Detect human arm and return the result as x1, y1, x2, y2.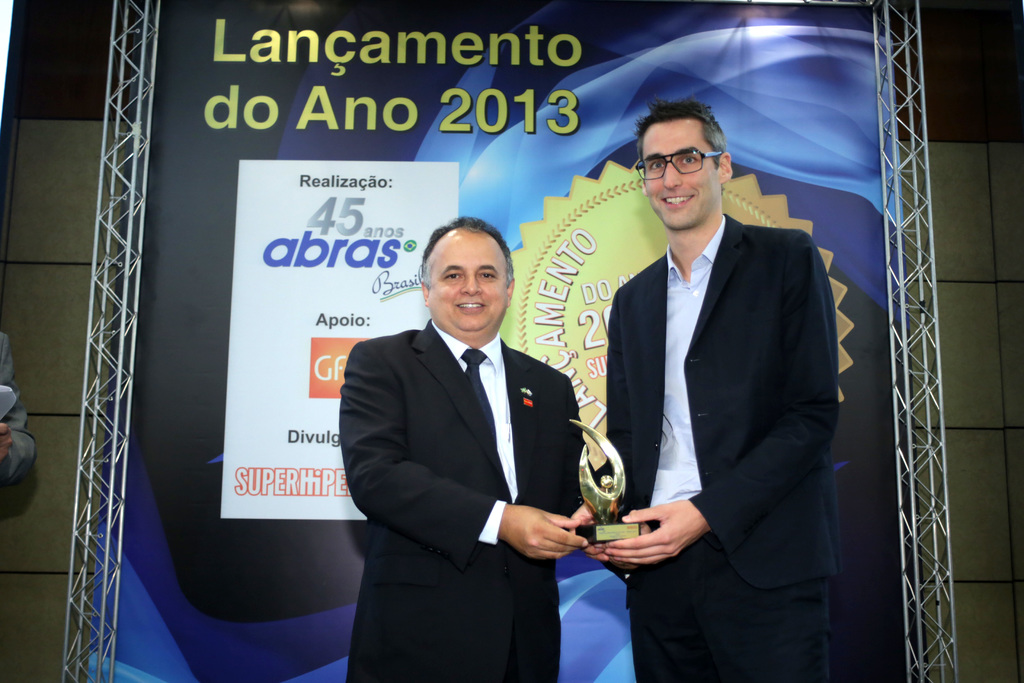
340, 345, 589, 560.
